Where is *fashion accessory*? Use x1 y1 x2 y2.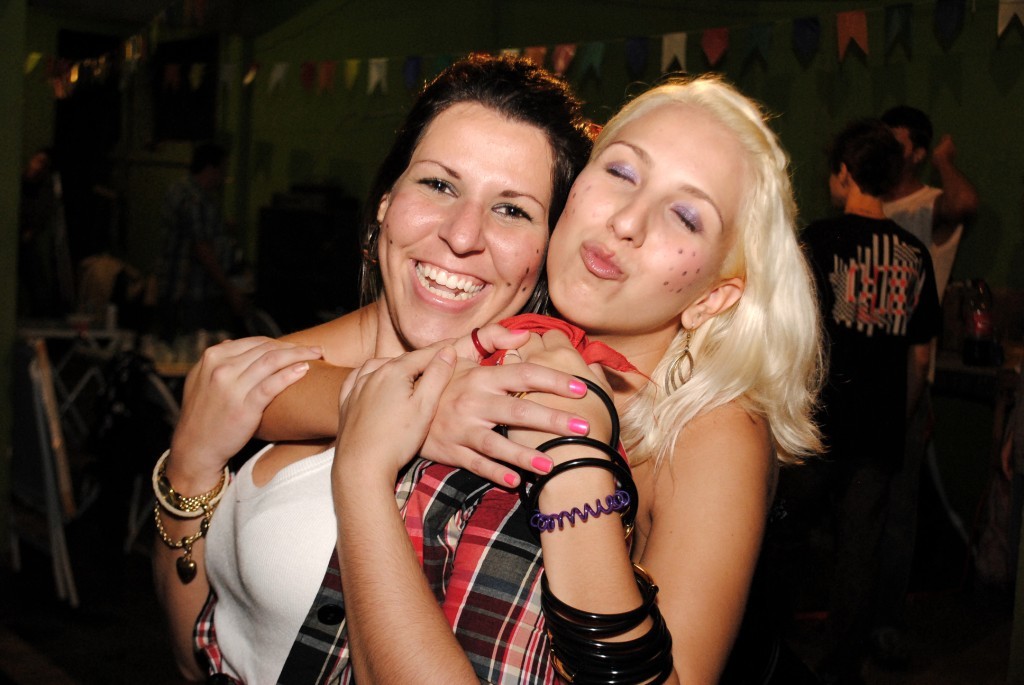
136 446 235 581.
